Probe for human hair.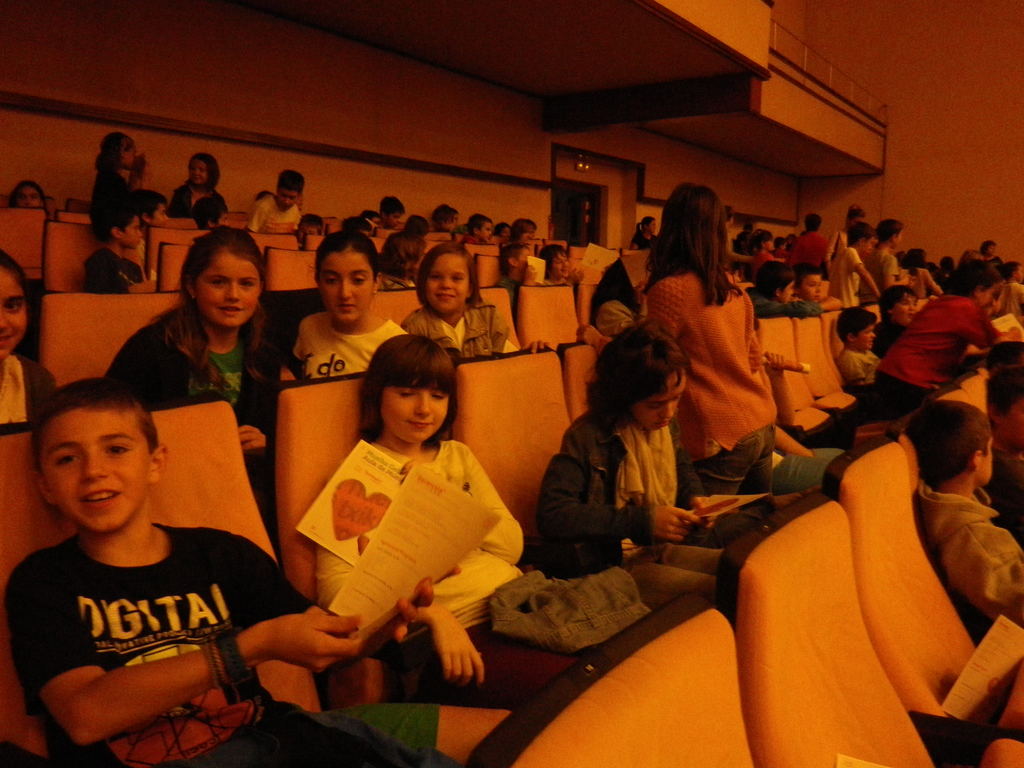
Probe result: (642,179,745,314).
